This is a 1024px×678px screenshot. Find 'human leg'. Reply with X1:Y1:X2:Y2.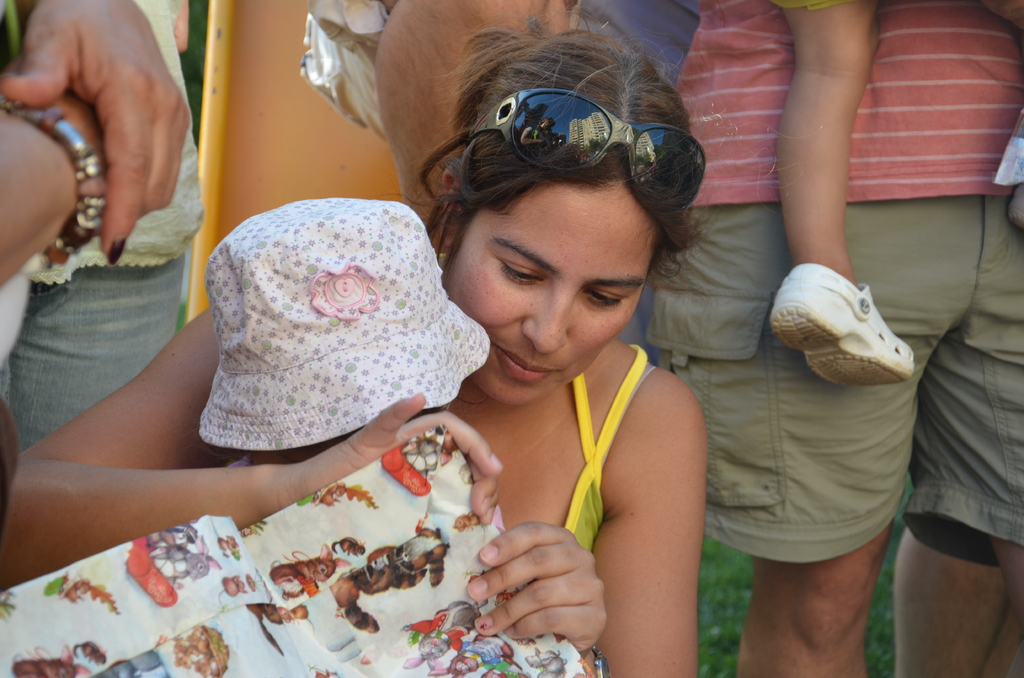
991:51:1023:677.
